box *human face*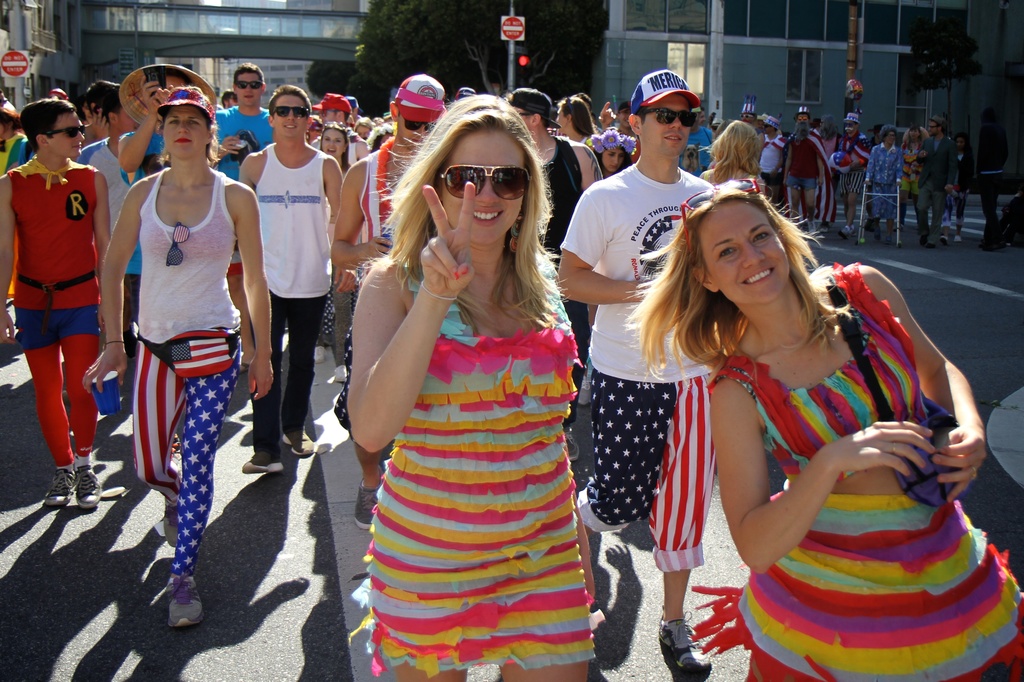
(161, 106, 208, 159)
